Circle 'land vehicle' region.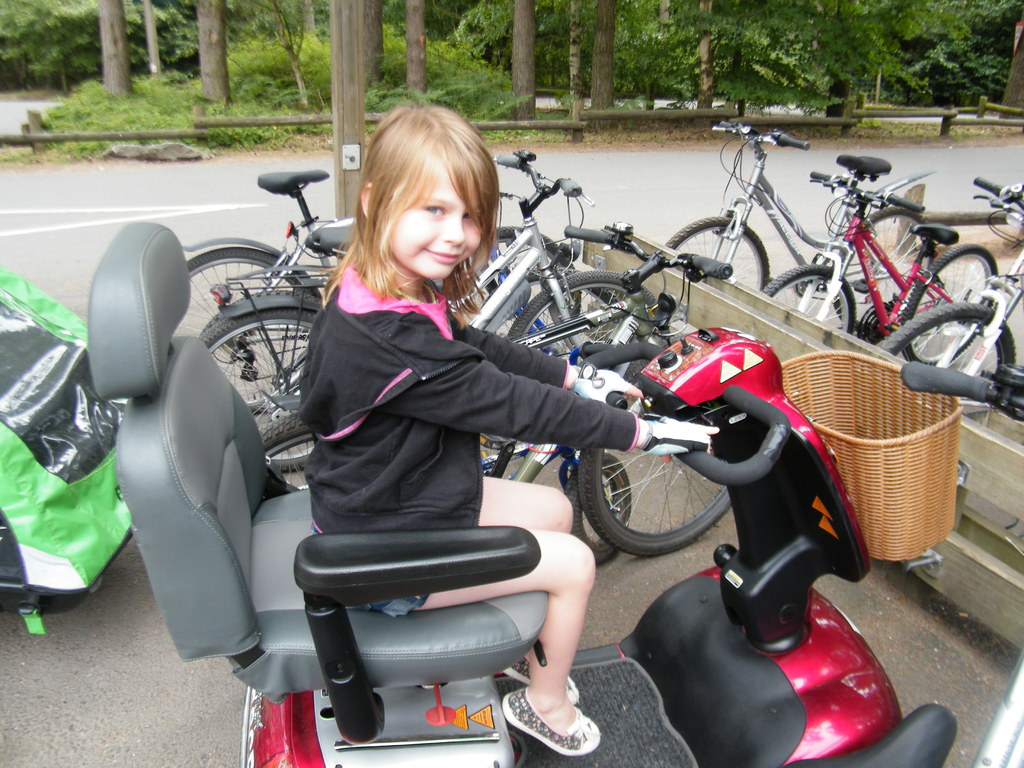
Region: {"left": 898, "top": 365, "right": 1023, "bottom": 426}.
